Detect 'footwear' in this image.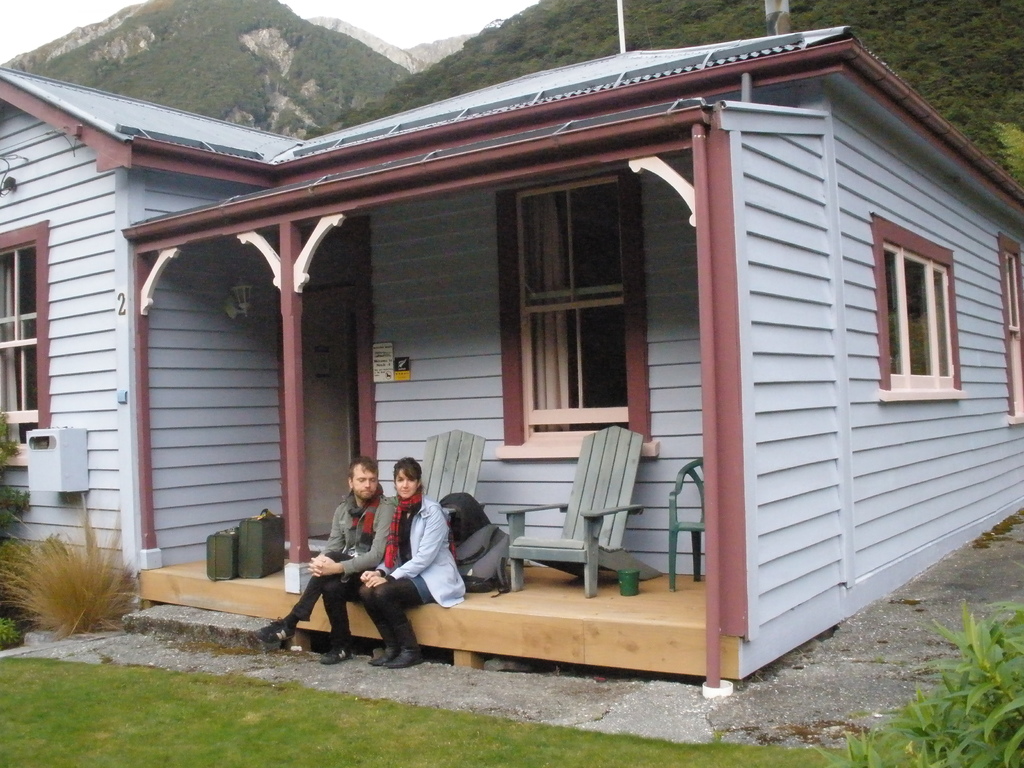
Detection: 385/646/421/665.
